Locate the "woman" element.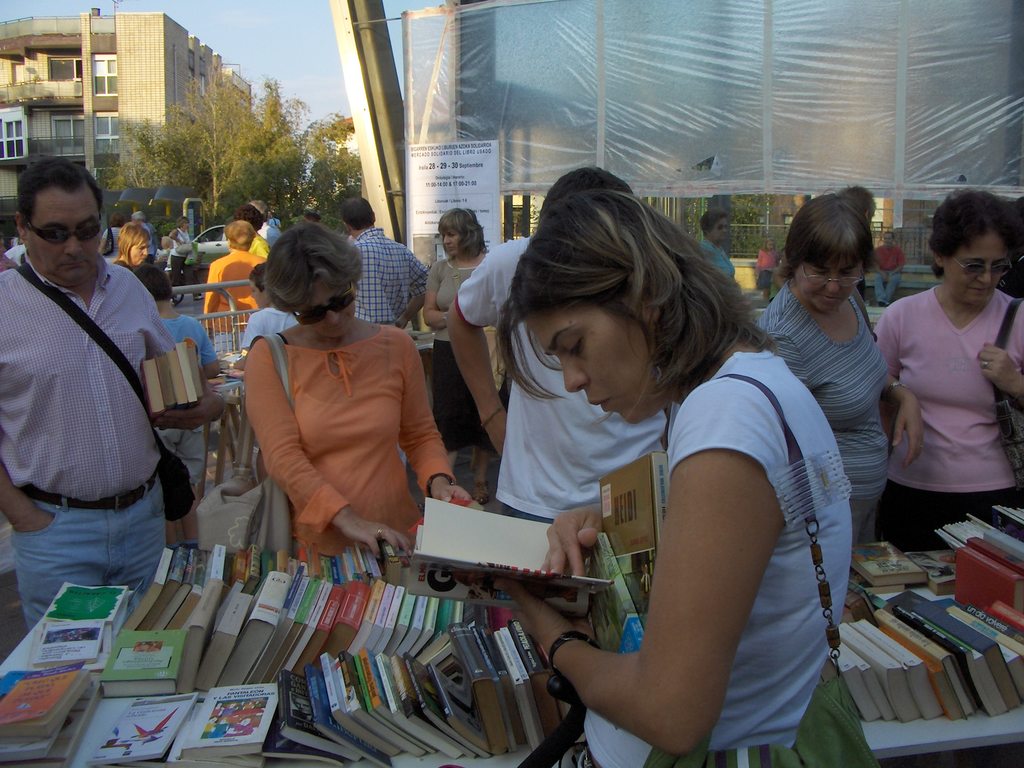
Element bbox: <bbox>755, 191, 923, 554</bbox>.
